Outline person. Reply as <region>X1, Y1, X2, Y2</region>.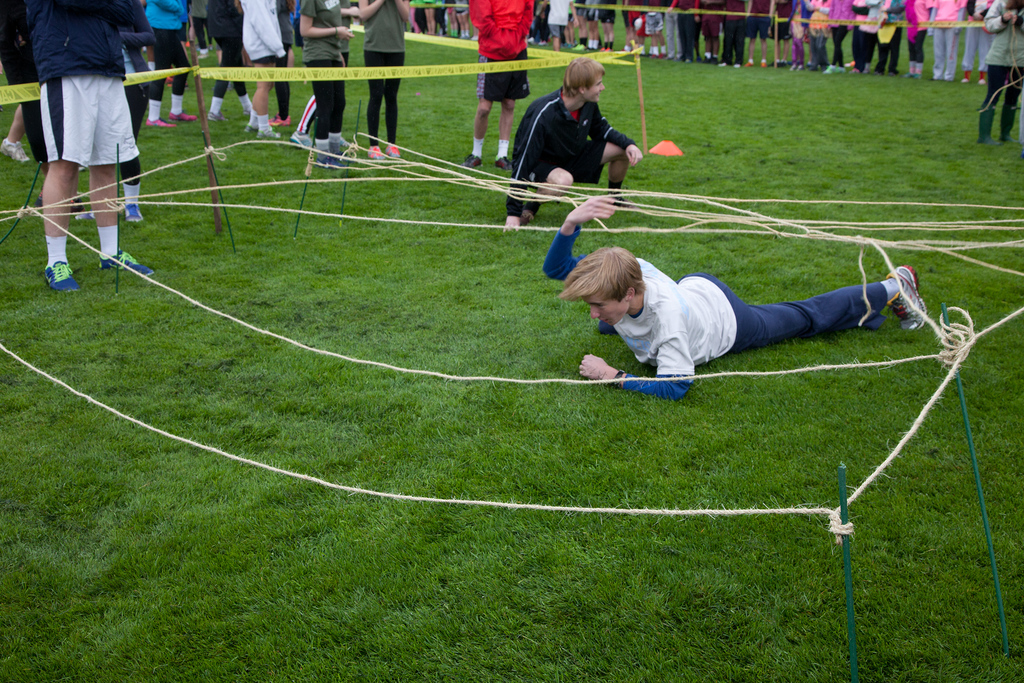
<region>546, 0, 575, 52</region>.
